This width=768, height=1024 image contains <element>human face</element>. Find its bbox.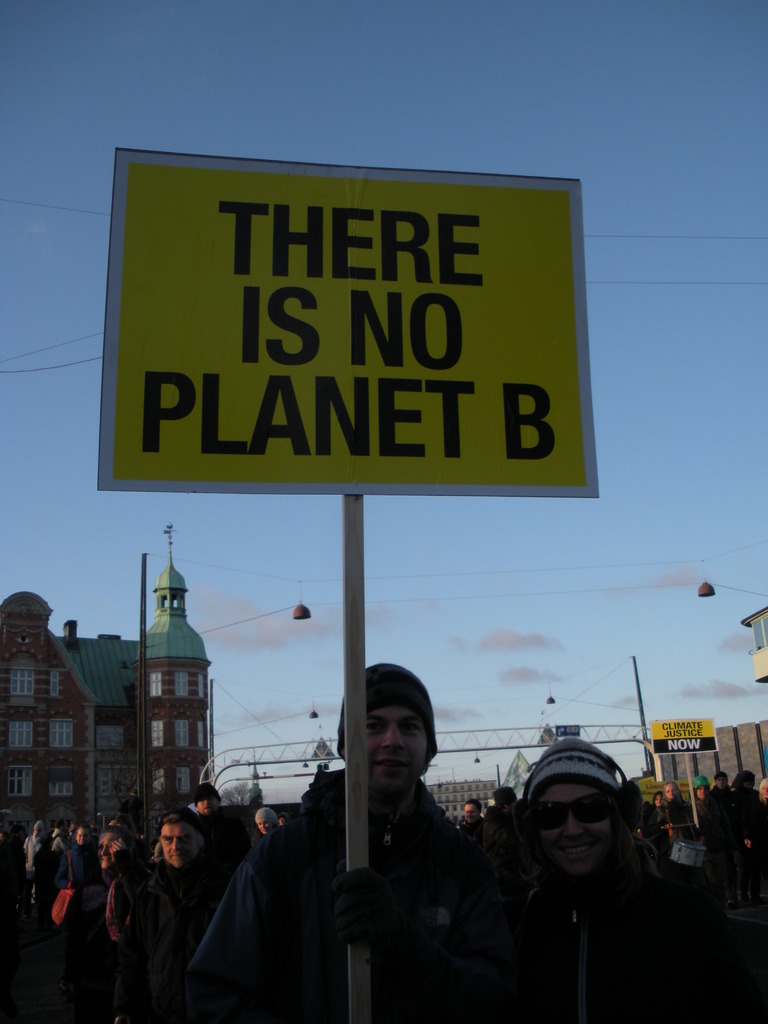
bbox=[196, 803, 217, 819].
